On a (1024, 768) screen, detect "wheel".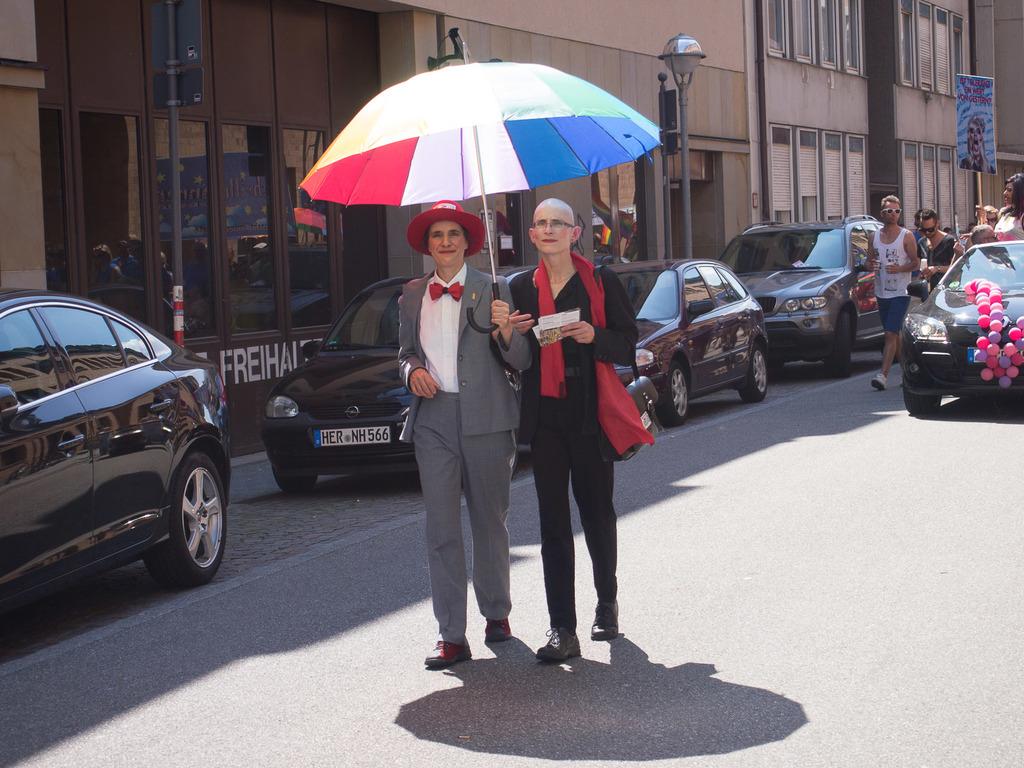
bbox=(271, 463, 319, 495).
